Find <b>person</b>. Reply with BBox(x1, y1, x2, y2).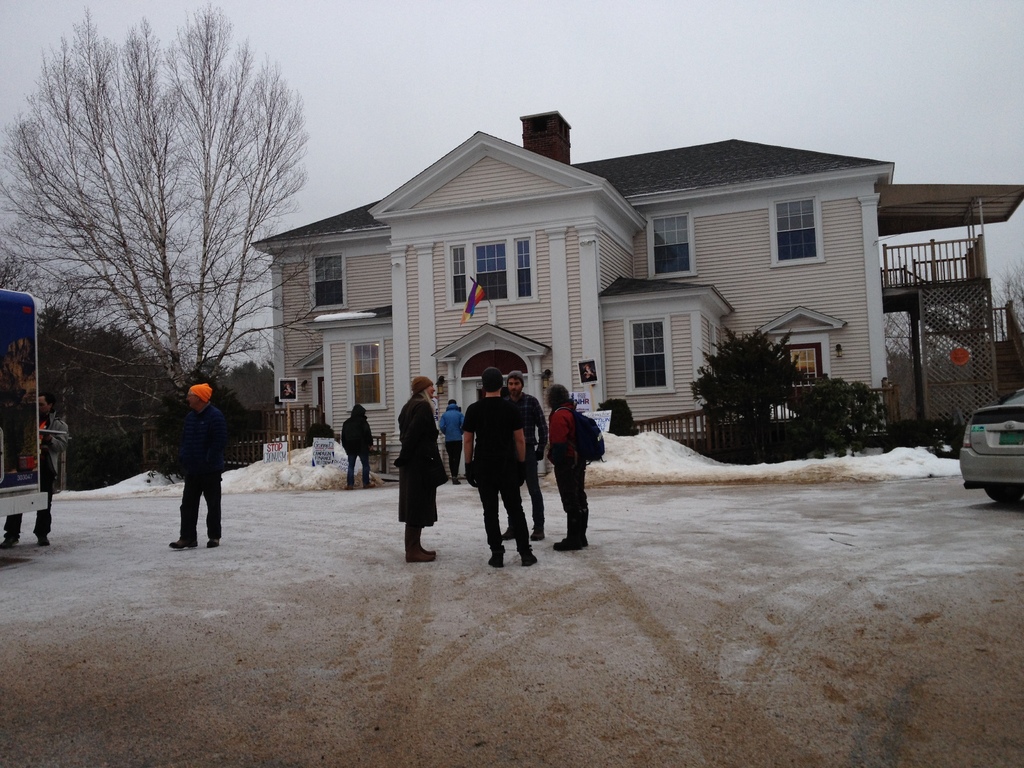
BBox(543, 379, 595, 549).
